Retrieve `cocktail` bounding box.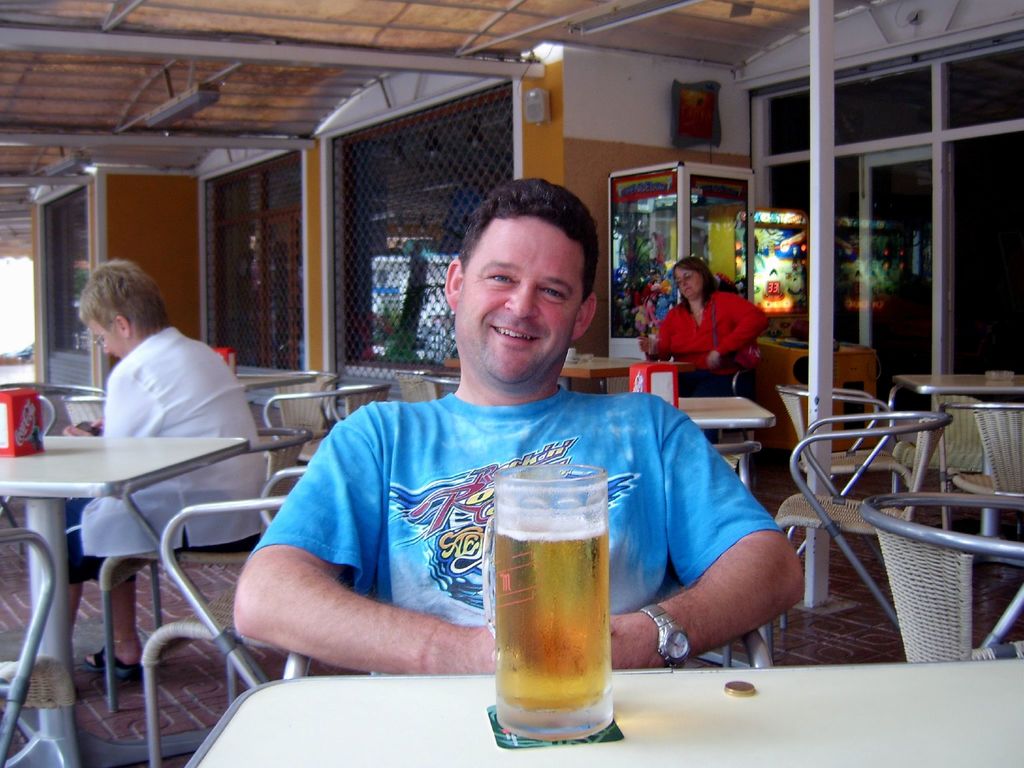
Bounding box: <bbox>491, 462, 614, 739</bbox>.
